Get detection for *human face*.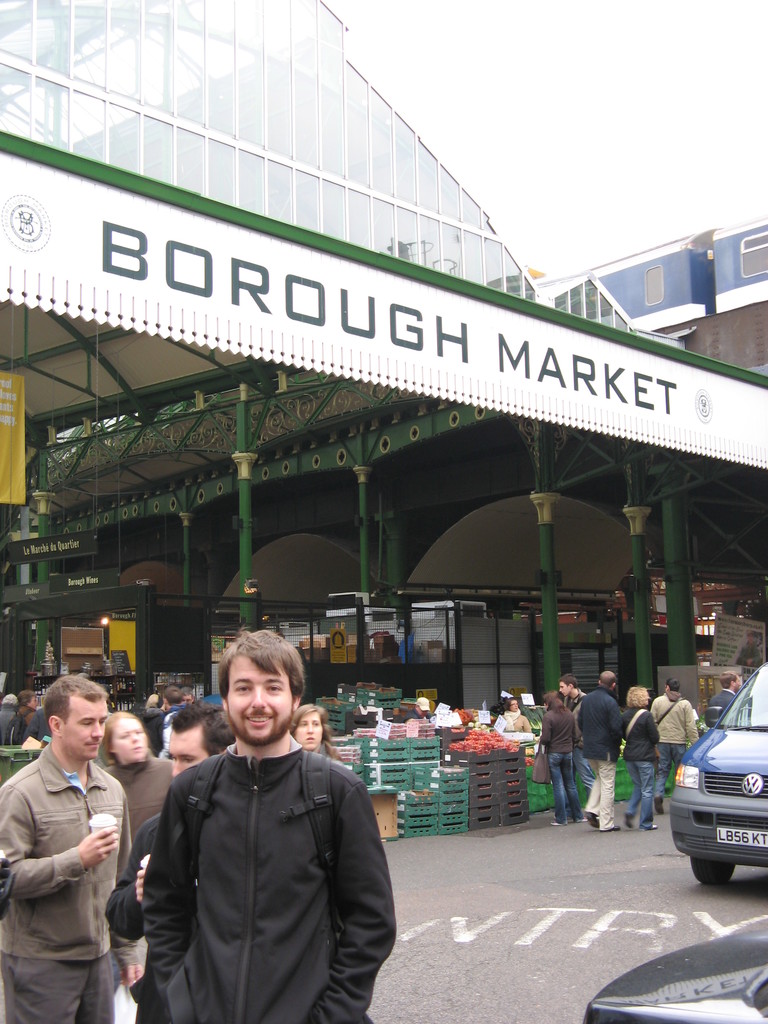
Detection: pyautogui.locateOnScreen(300, 711, 332, 756).
